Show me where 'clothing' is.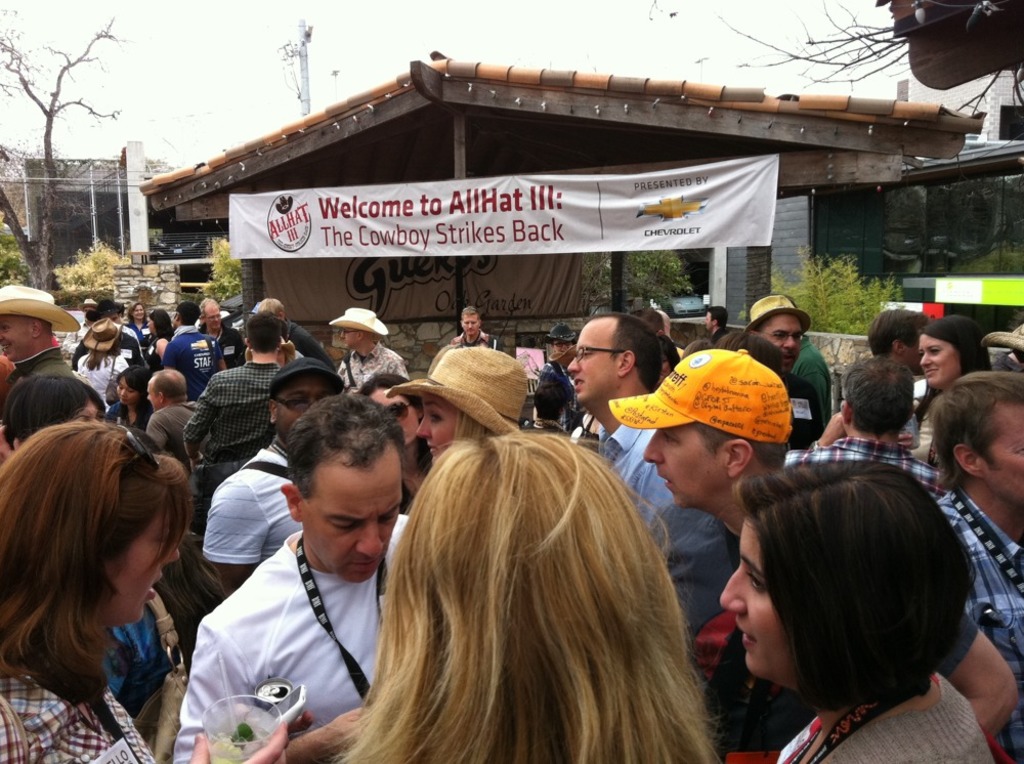
'clothing' is at Rect(173, 359, 275, 520).
